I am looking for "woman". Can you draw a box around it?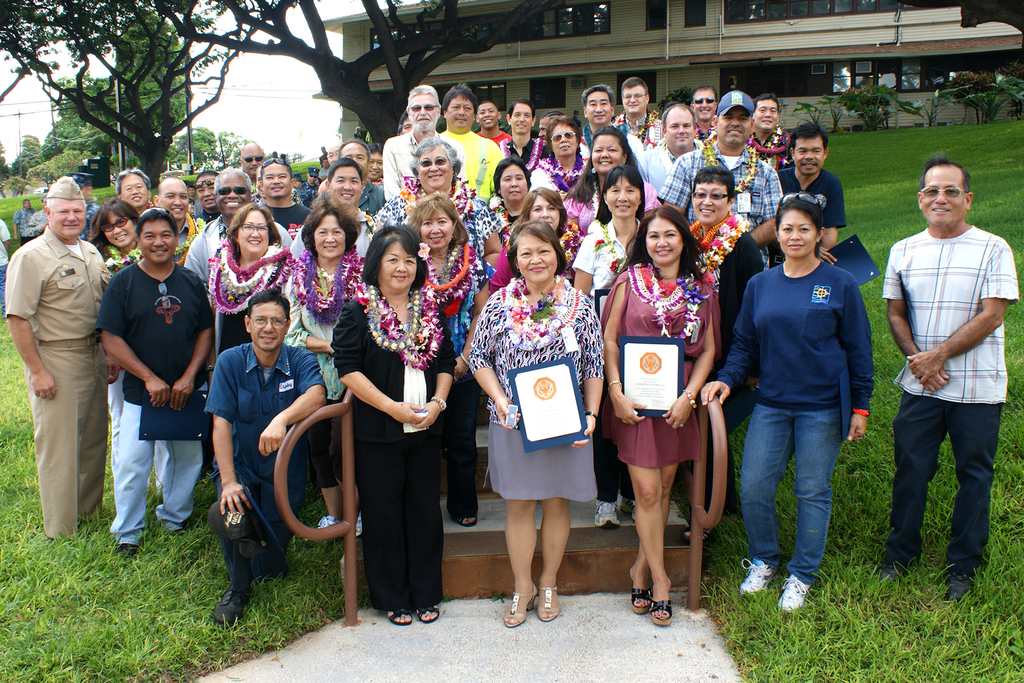
Sure, the bounding box is BBox(602, 201, 720, 628).
